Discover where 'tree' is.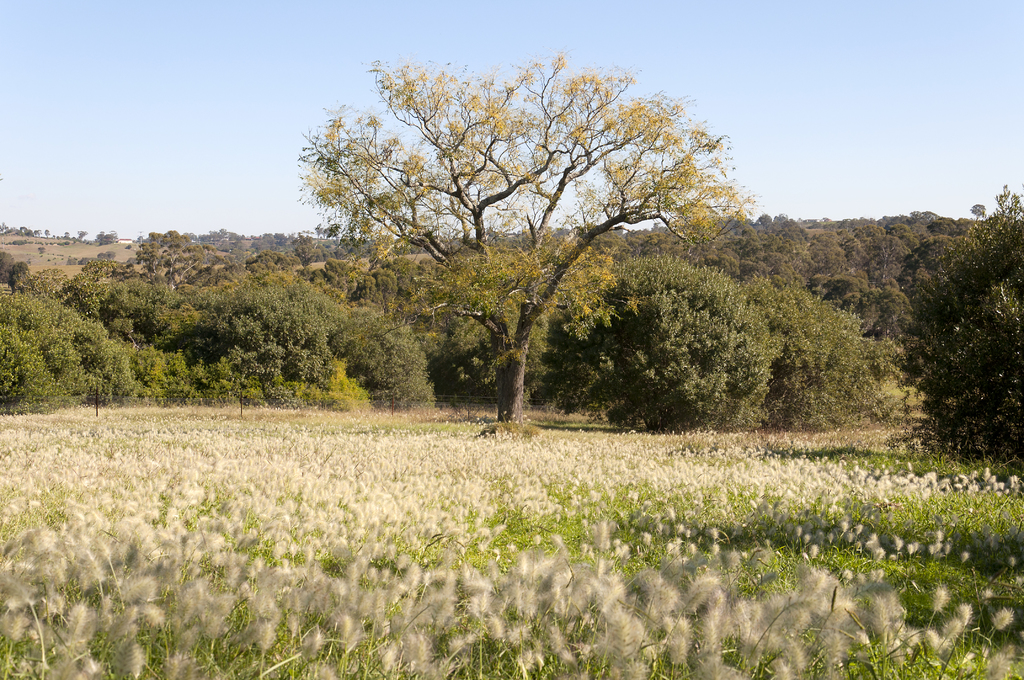
Discovered at x1=314 y1=225 x2=323 y2=239.
